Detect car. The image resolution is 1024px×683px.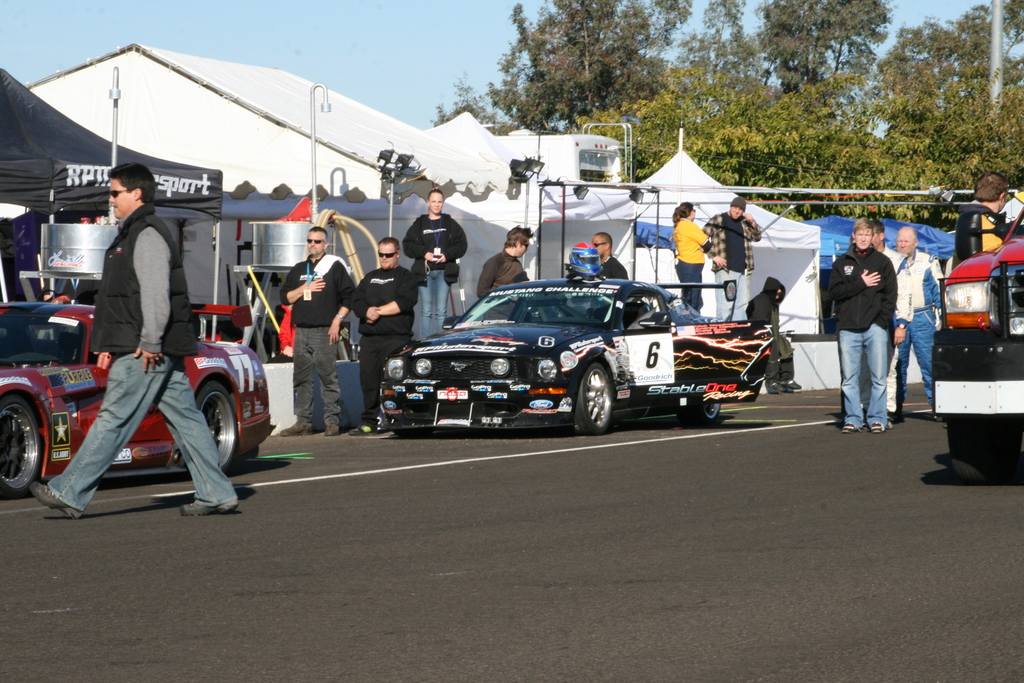
<box>0,297,240,503</box>.
